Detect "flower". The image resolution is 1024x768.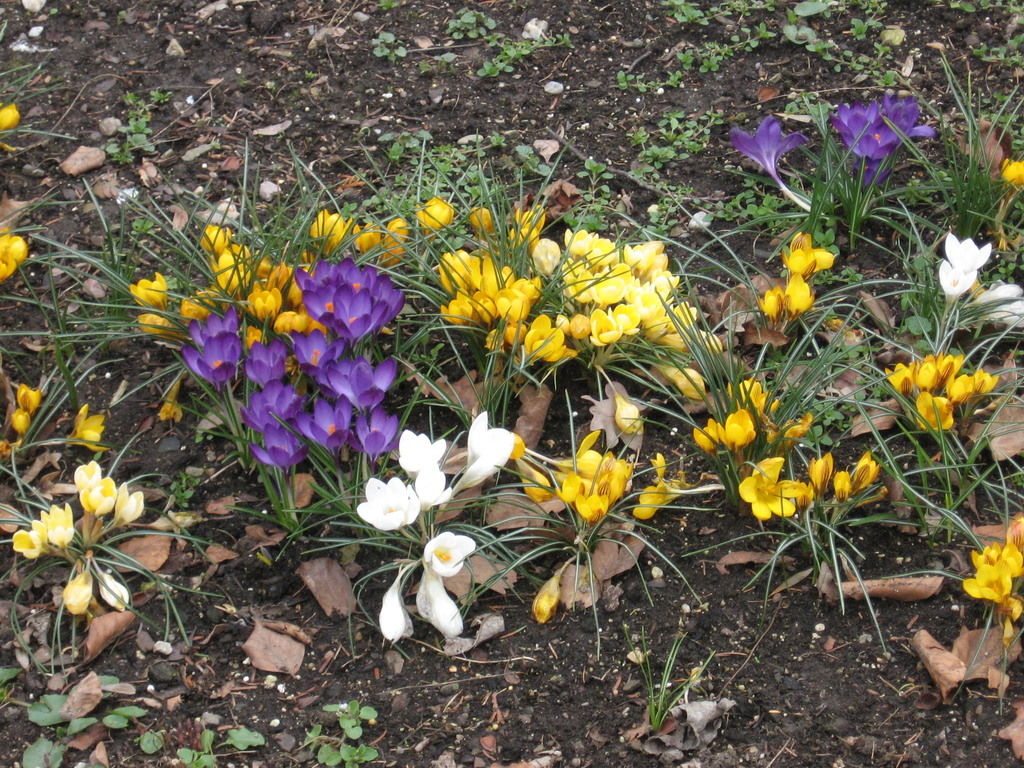
{"x1": 201, "y1": 218, "x2": 244, "y2": 252}.
